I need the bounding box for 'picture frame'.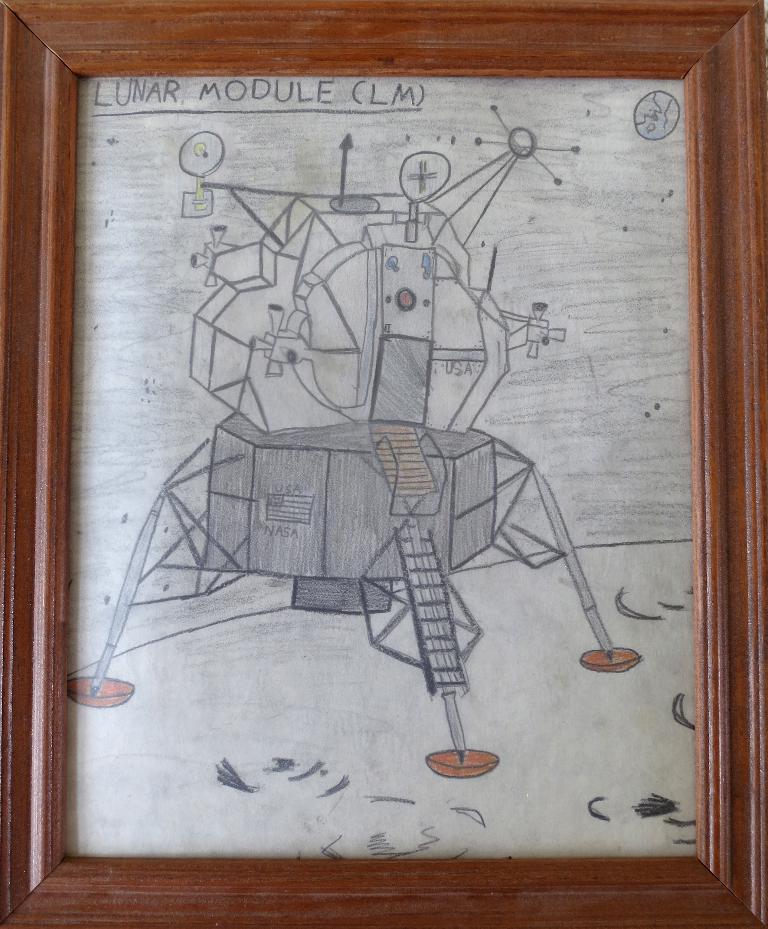
Here it is: <bbox>9, 67, 740, 920</bbox>.
